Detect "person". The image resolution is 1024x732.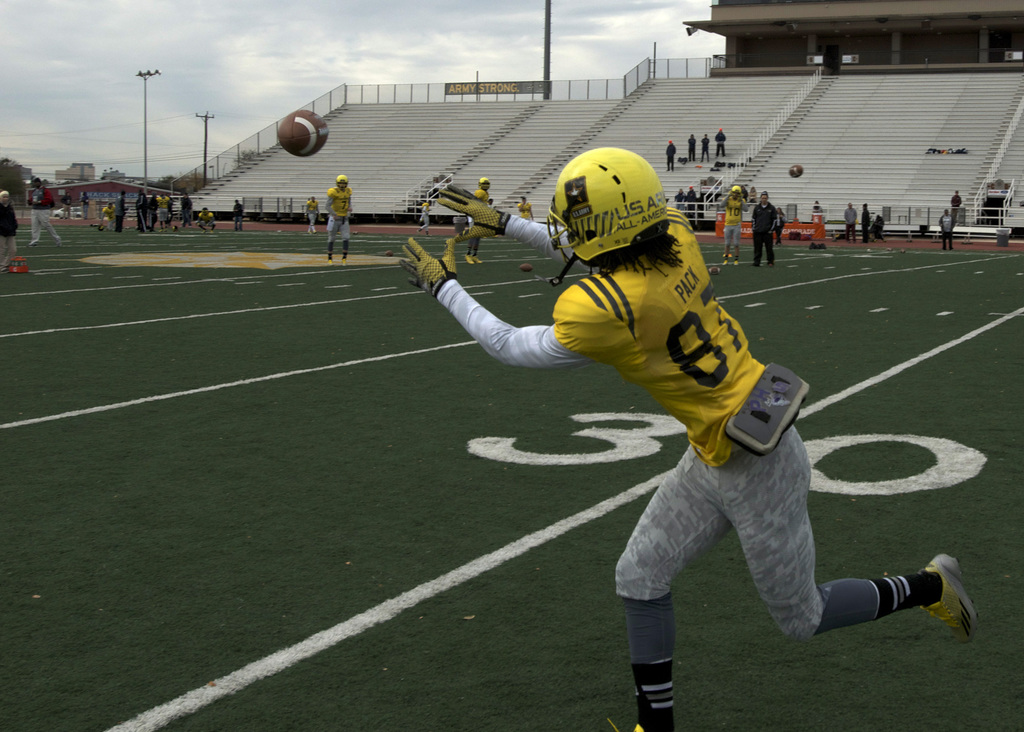
<region>79, 187, 87, 216</region>.
